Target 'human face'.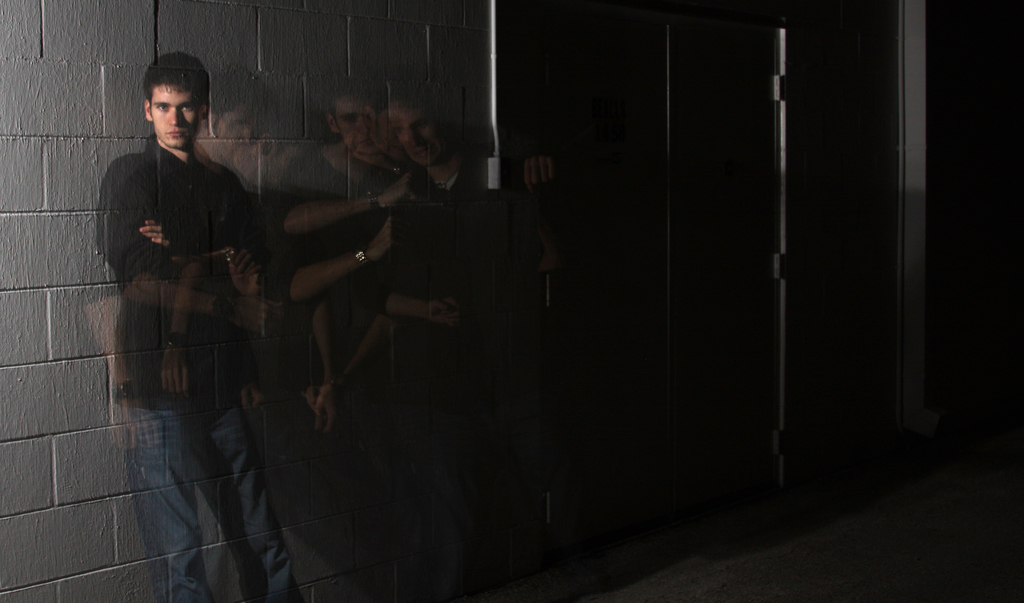
Target region: locate(150, 86, 195, 149).
